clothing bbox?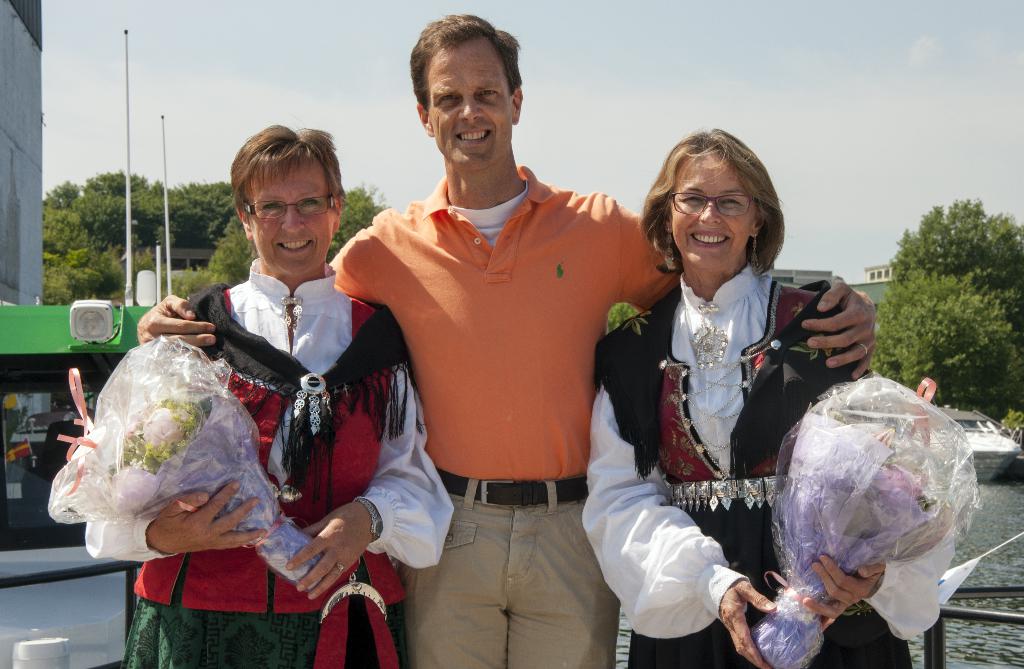
(124,256,454,668)
